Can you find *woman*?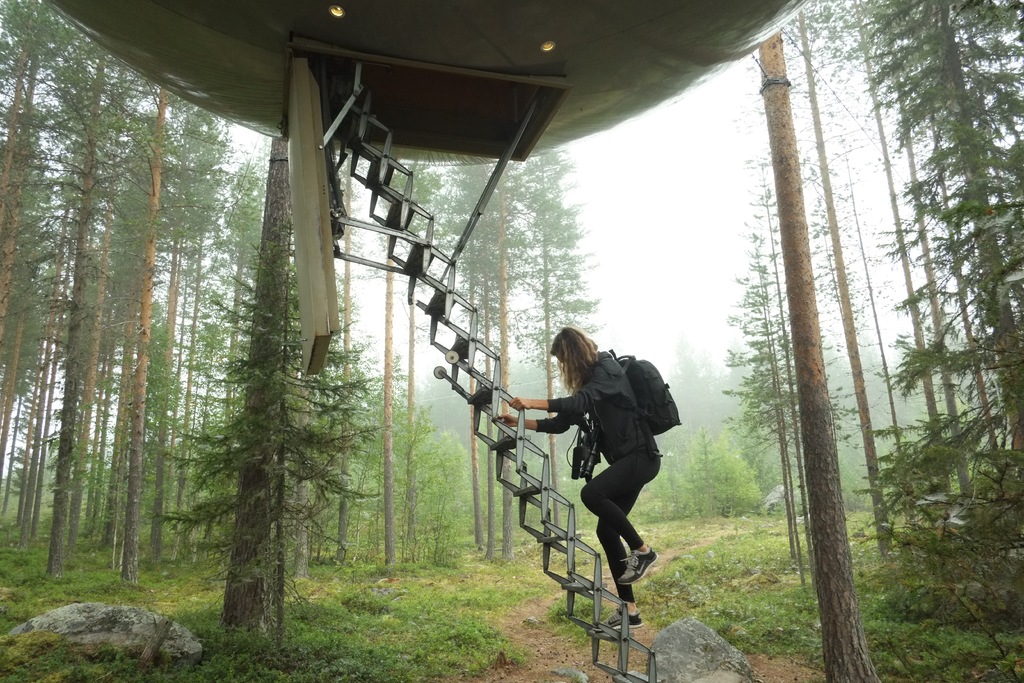
Yes, bounding box: <bbox>506, 318, 648, 602</bbox>.
